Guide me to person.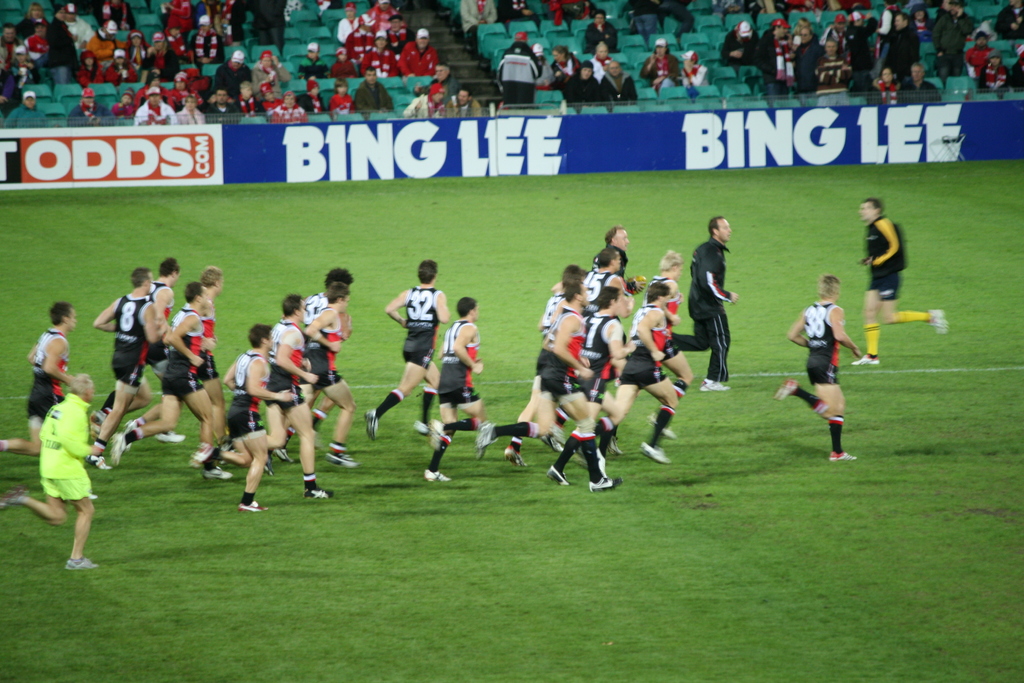
Guidance: <bbox>672, 207, 747, 397</bbox>.
